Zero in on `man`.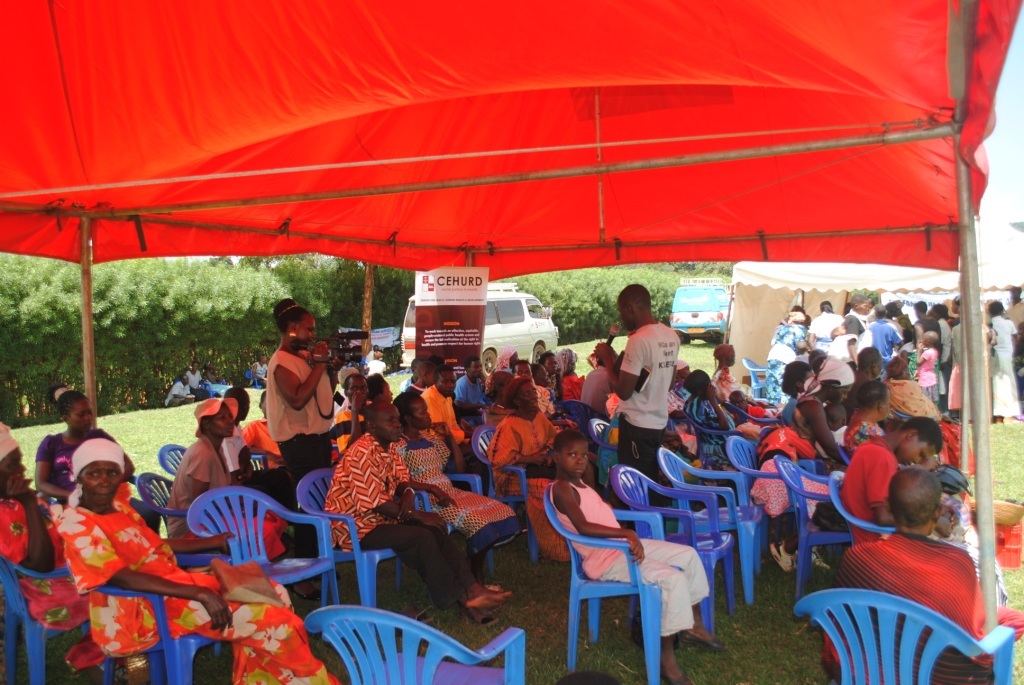
Zeroed in: (321,401,514,624).
